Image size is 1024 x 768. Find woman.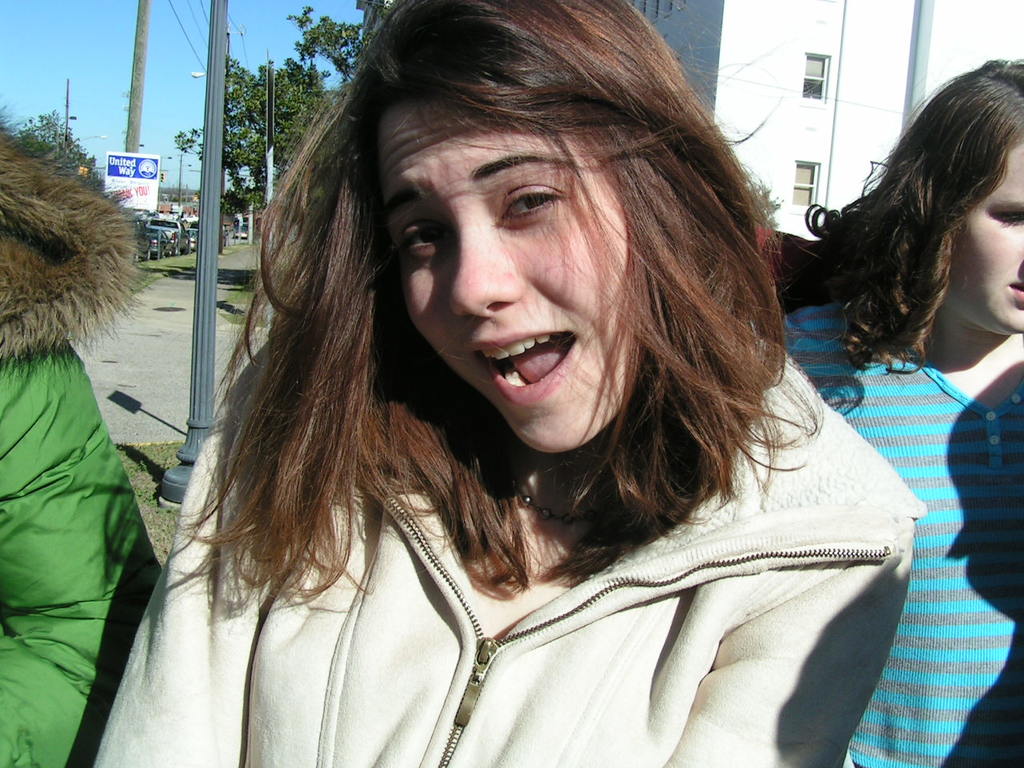
left=767, top=55, right=1023, bottom=767.
